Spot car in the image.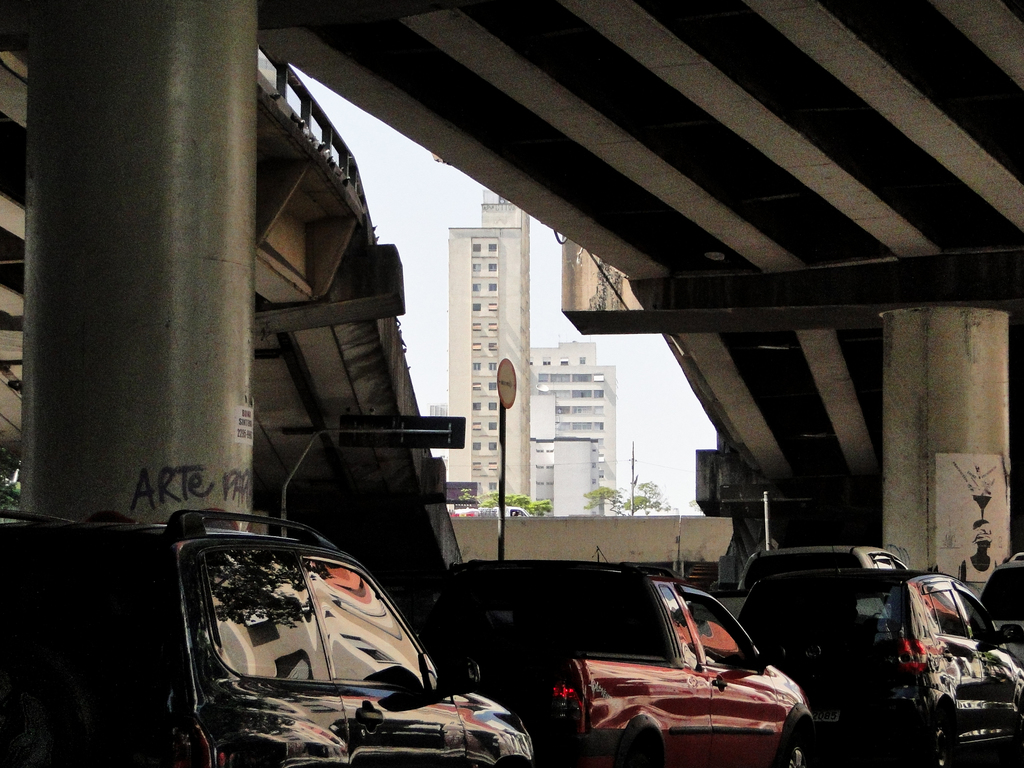
car found at x1=0 y1=509 x2=534 y2=767.
